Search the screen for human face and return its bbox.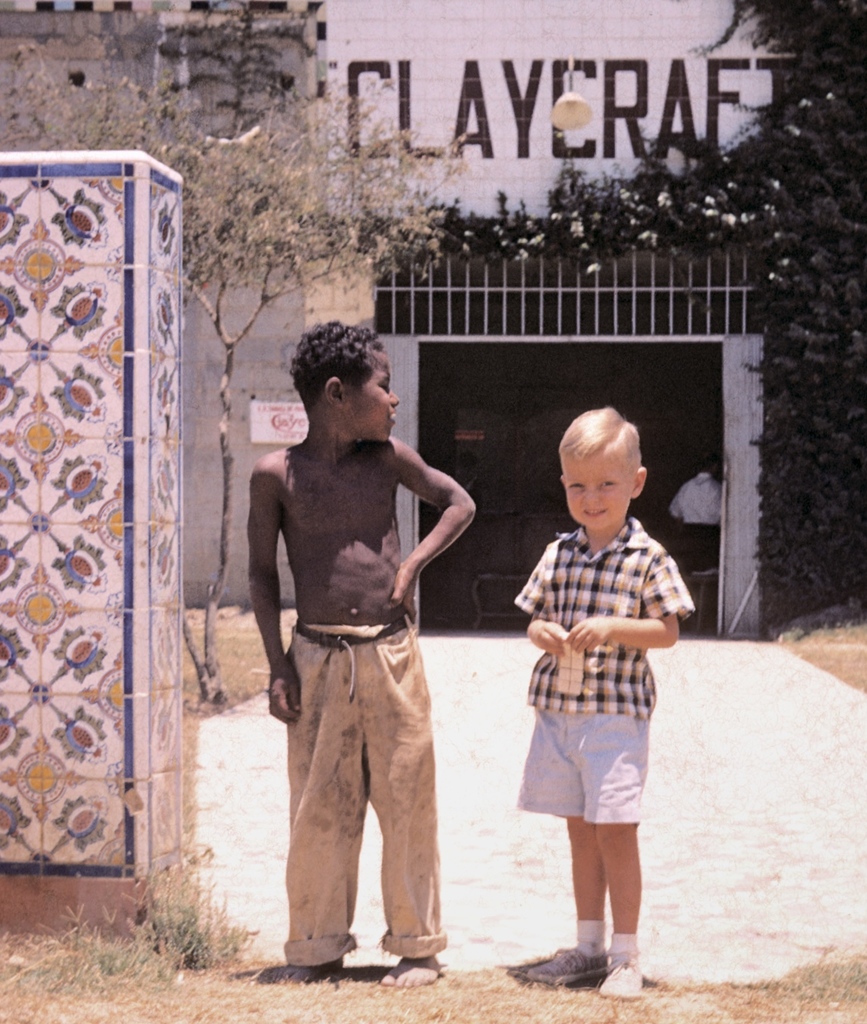
Found: {"x1": 563, "y1": 457, "x2": 633, "y2": 533}.
